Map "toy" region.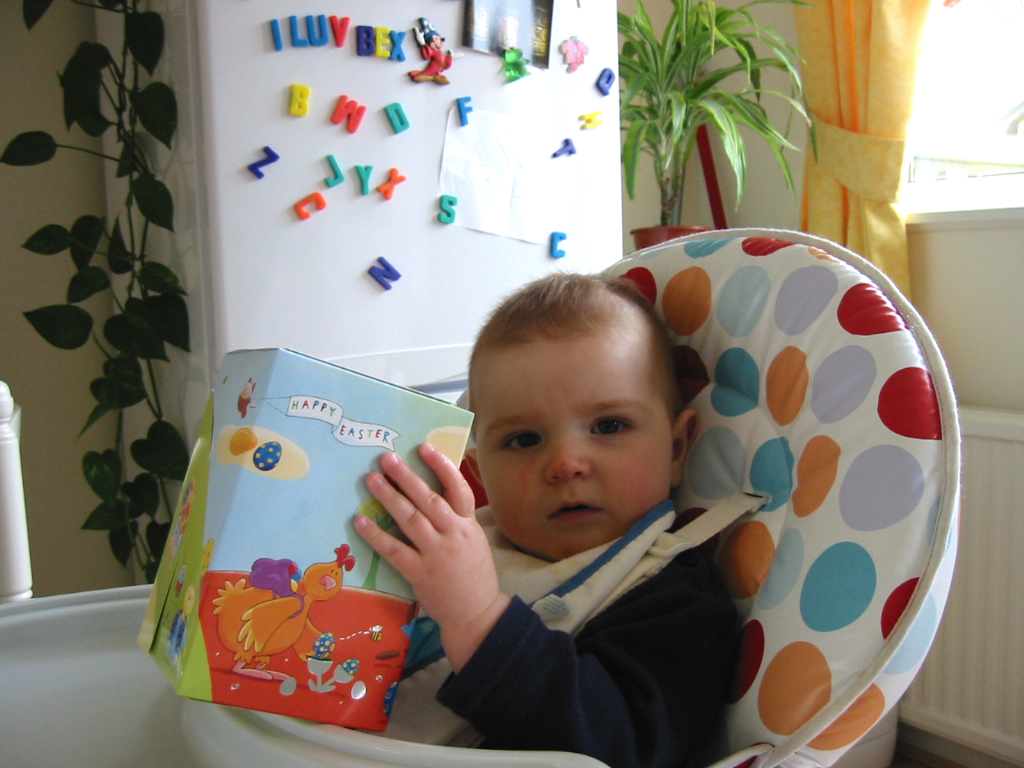
Mapped to [left=290, top=88, right=309, bottom=117].
